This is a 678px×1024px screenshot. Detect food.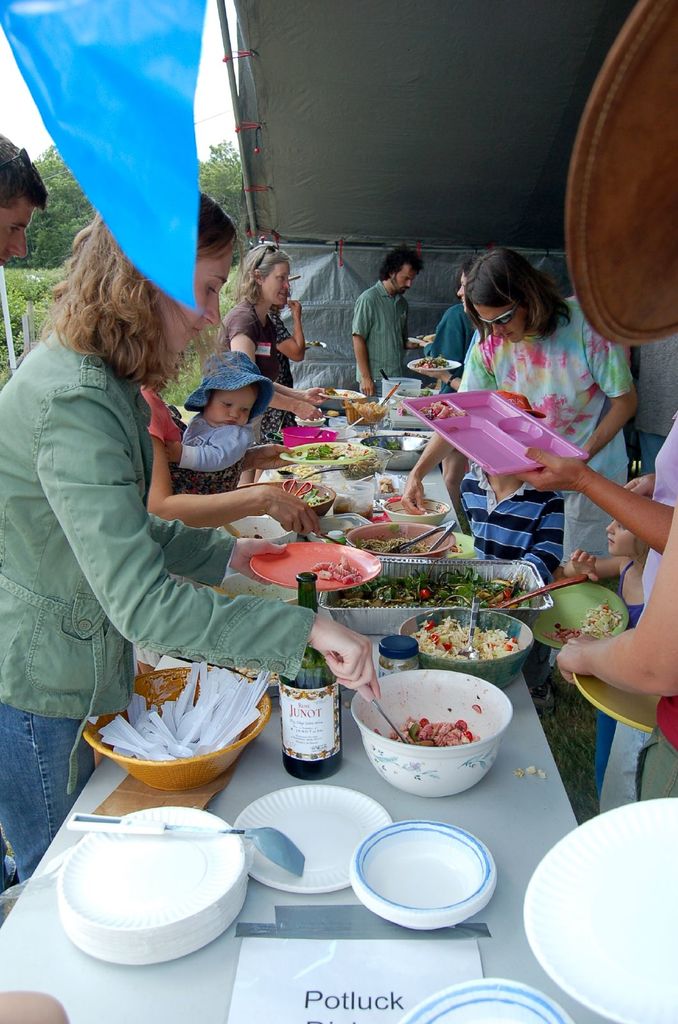
crop(331, 499, 372, 520).
